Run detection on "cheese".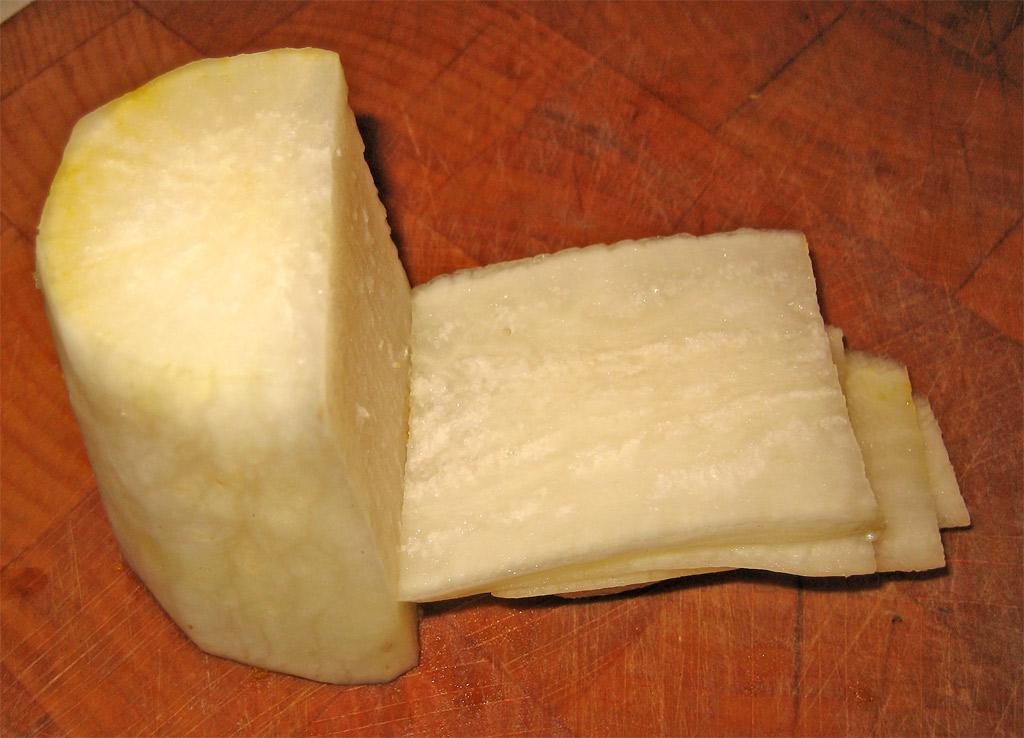
Result: 31/44/419/691.
